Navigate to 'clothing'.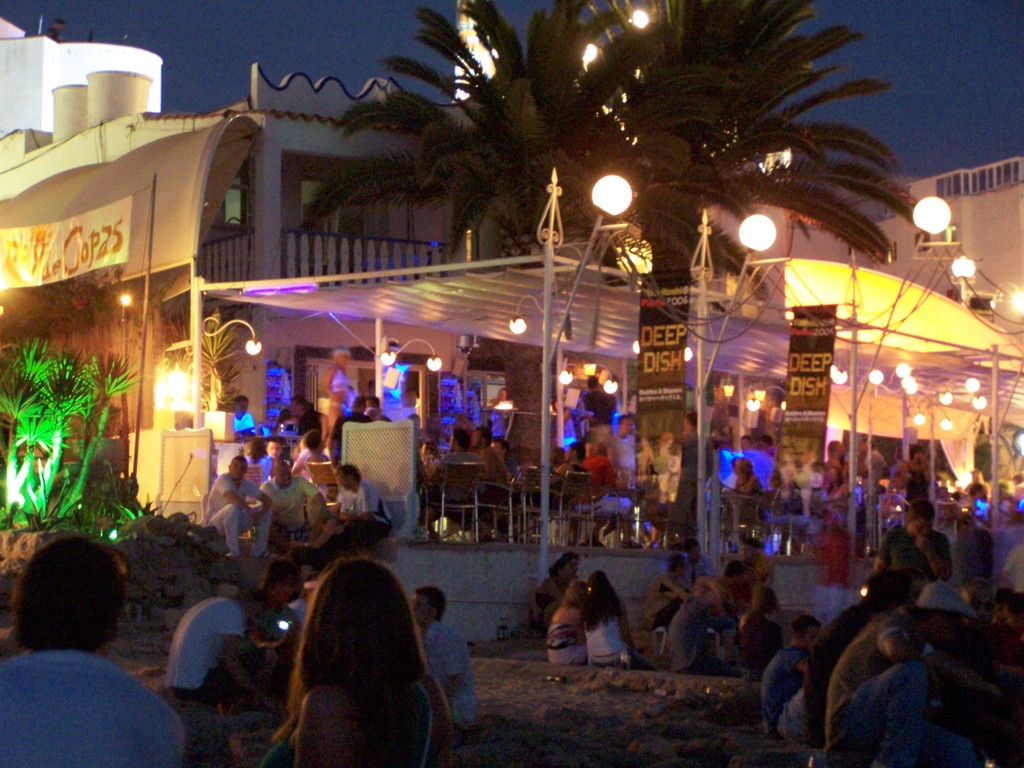
Navigation target: (left=295, top=440, right=331, bottom=481).
